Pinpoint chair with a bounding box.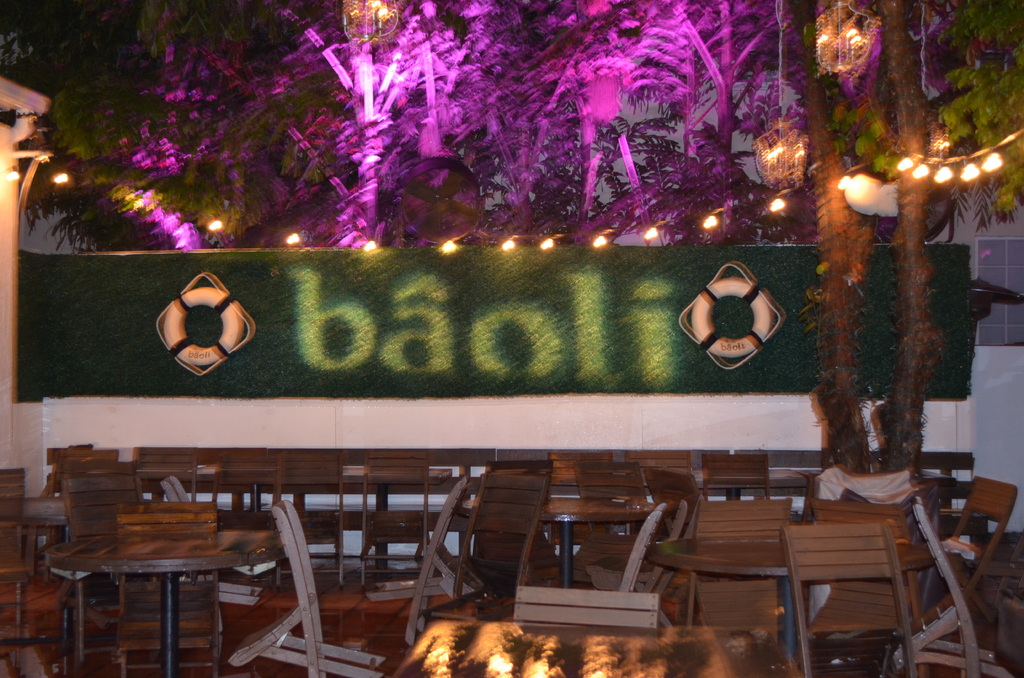
bbox=[132, 449, 198, 585].
